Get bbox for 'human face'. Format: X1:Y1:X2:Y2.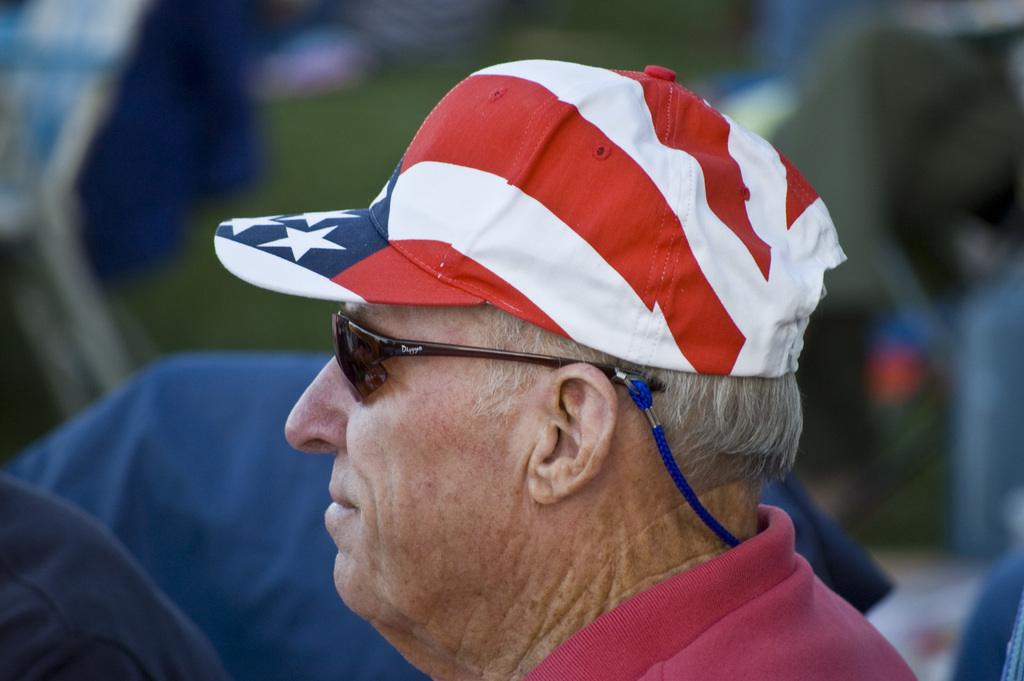
284:297:535:624.
